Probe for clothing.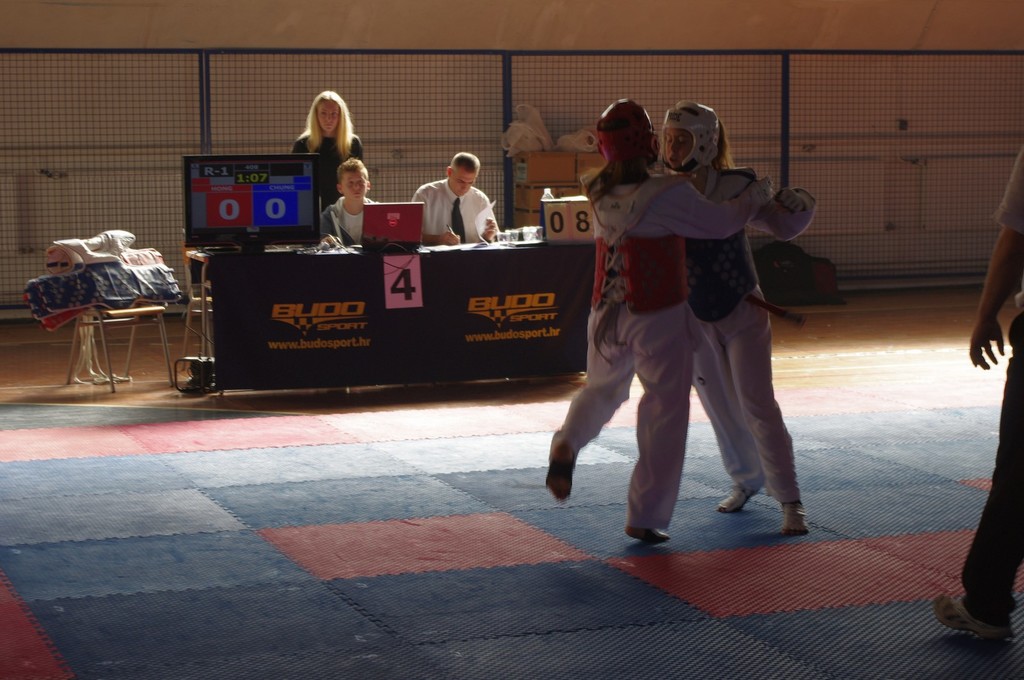
Probe result: <box>555,167,761,532</box>.
